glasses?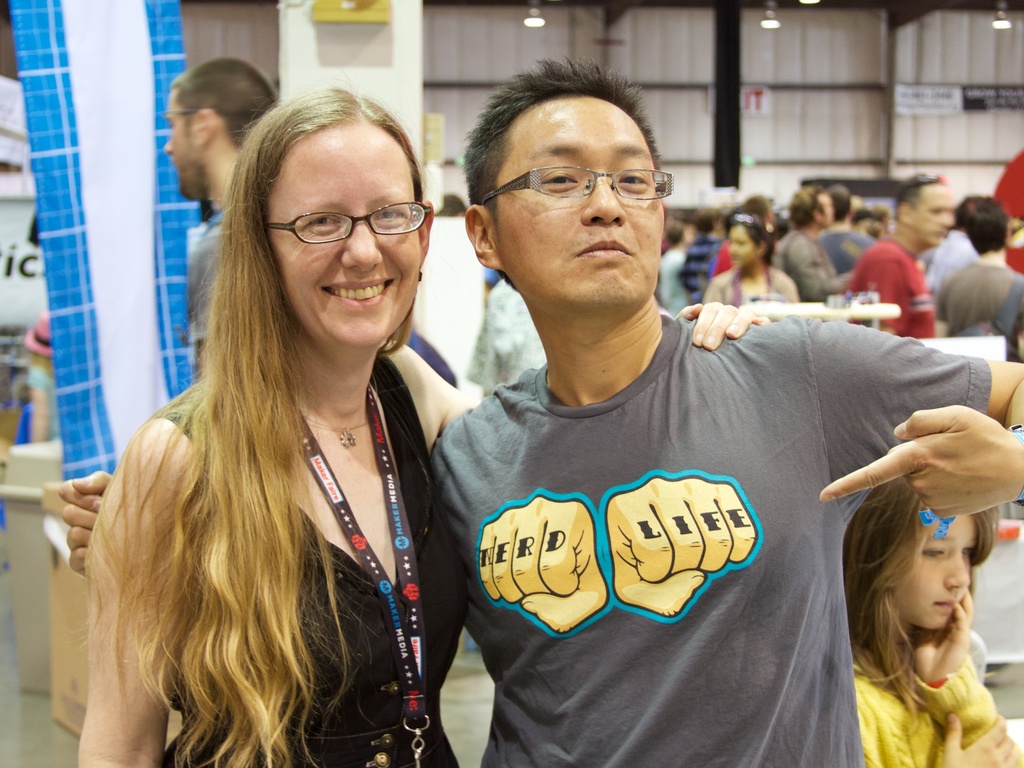
bbox(480, 166, 673, 204)
